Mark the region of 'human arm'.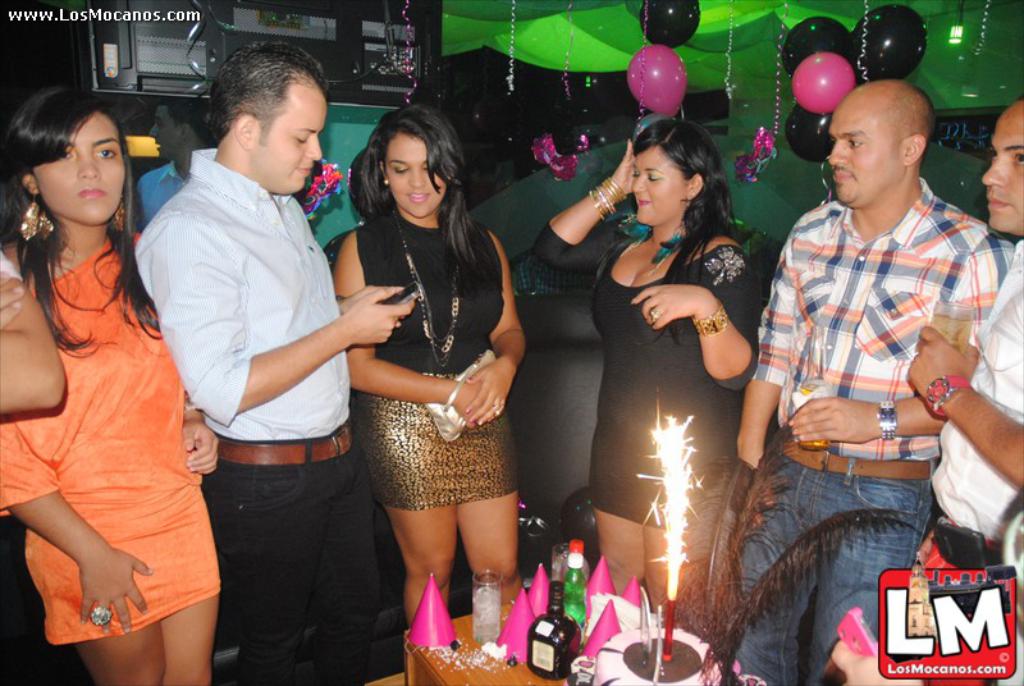
Region: x1=788 y1=232 x2=1015 y2=445.
